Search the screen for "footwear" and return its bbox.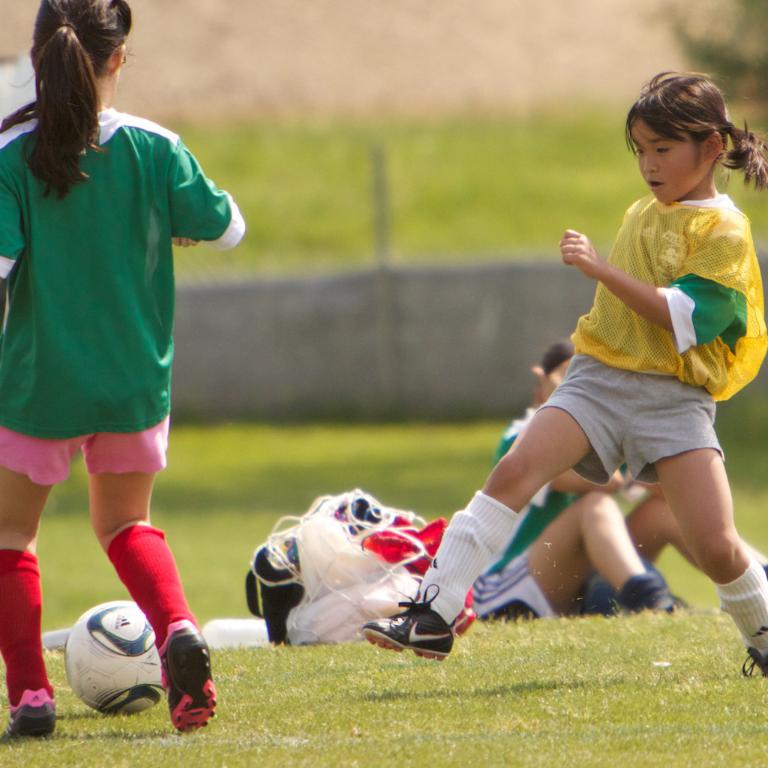
Found: {"x1": 3, "y1": 686, "x2": 56, "y2": 738}.
